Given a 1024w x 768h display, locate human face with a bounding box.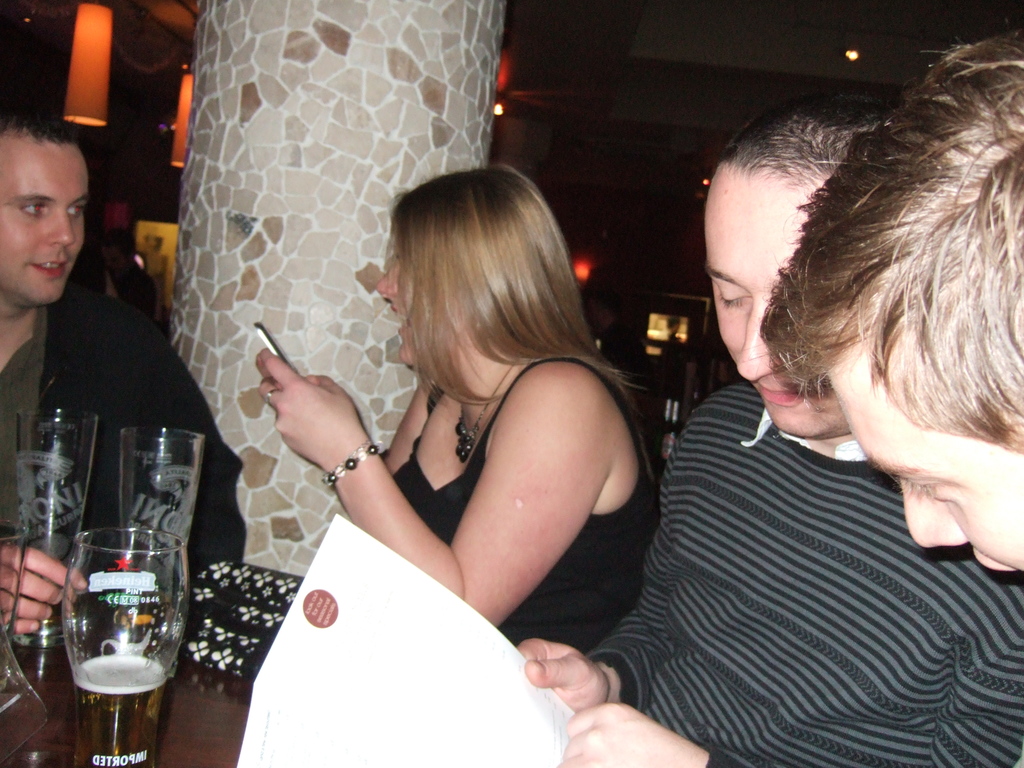
Located: x1=0 y1=140 x2=87 y2=303.
